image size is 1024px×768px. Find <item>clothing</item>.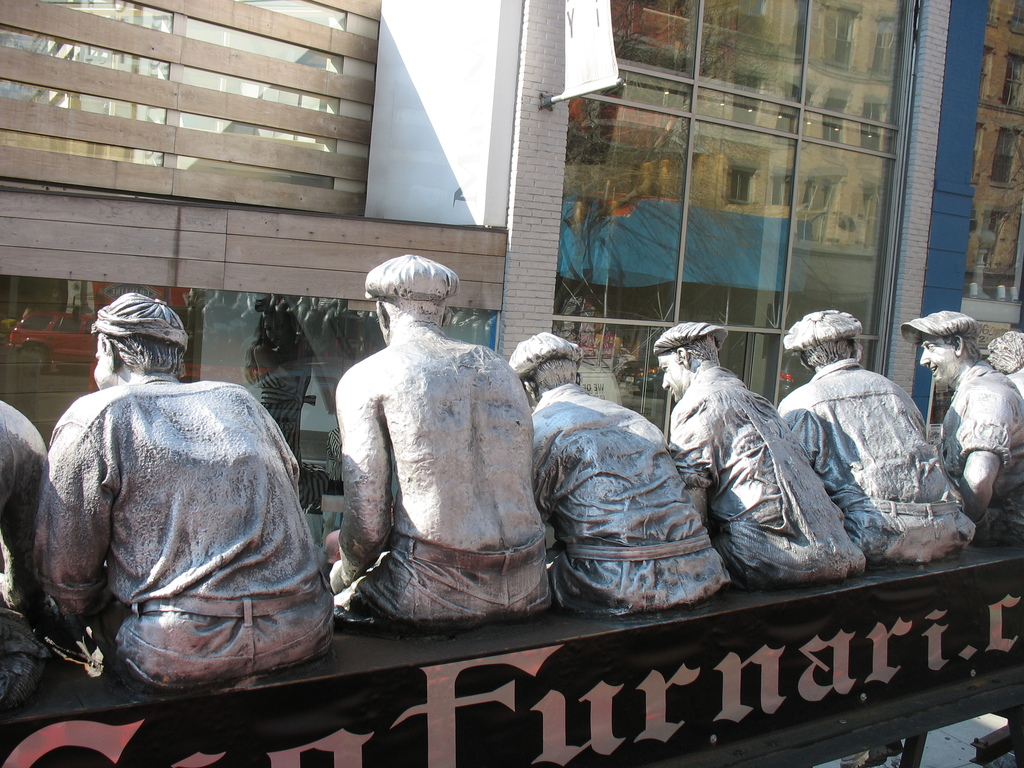
<region>33, 378, 346, 696</region>.
